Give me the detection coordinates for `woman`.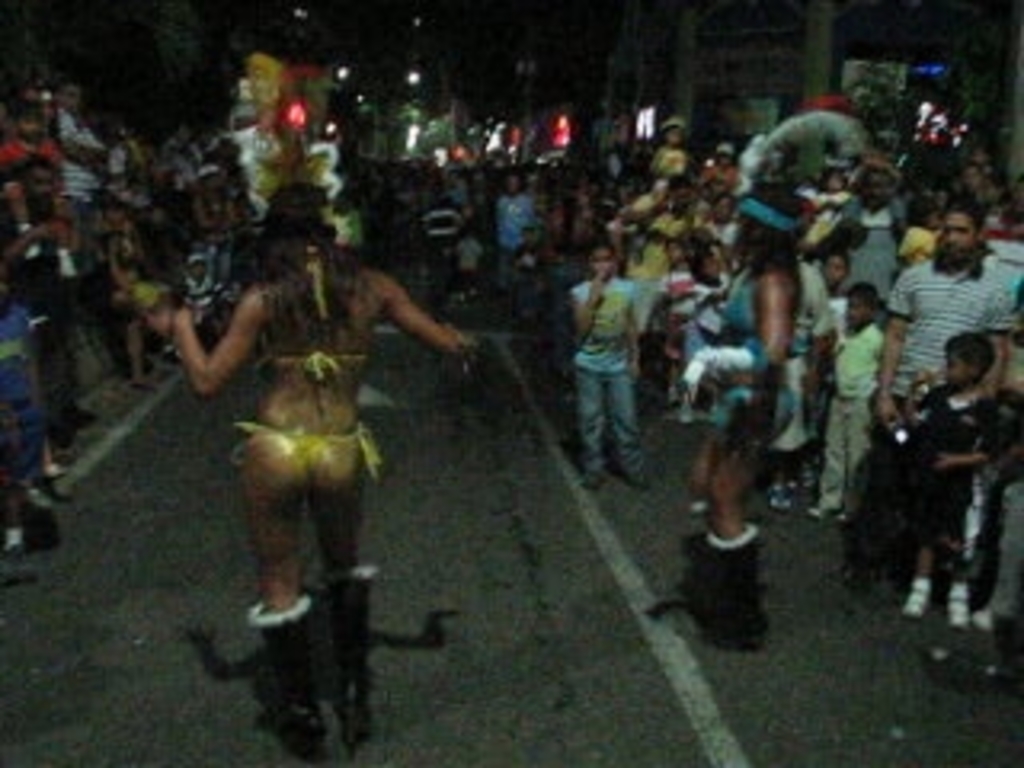
box(656, 109, 864, 643).
